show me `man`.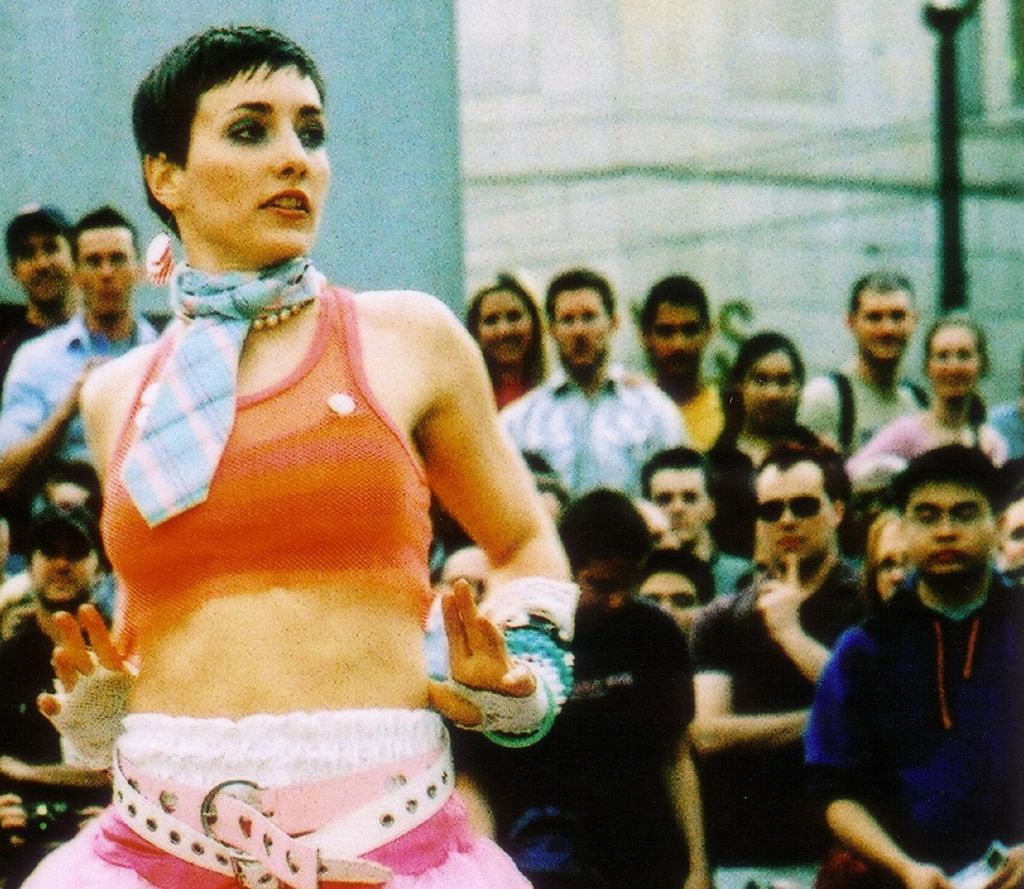
`man` is here: bbox=[787, 261, 938, 465].
